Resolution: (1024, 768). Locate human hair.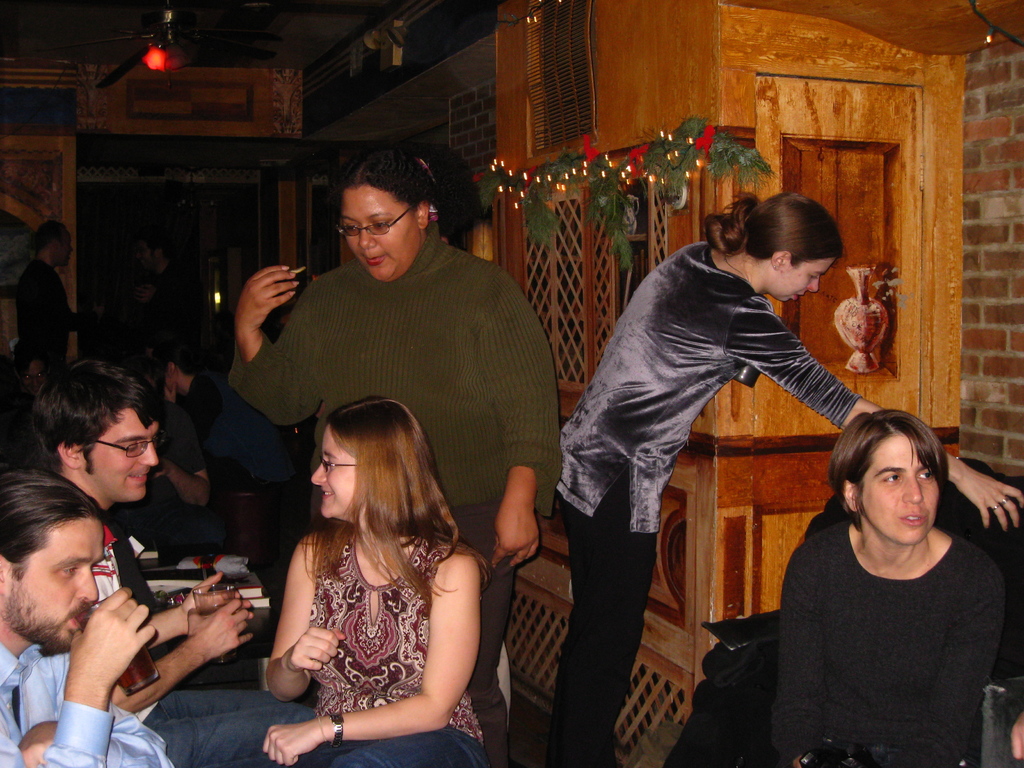
(22,353,157,480).
